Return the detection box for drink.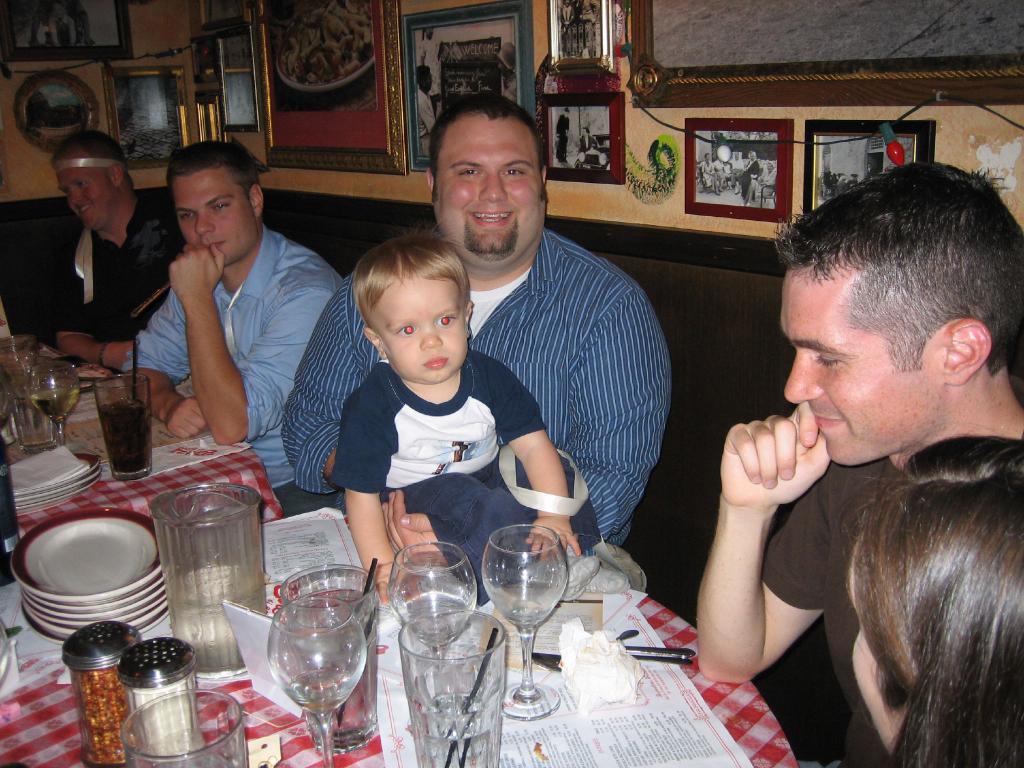
[30, 359, 72, 447].
